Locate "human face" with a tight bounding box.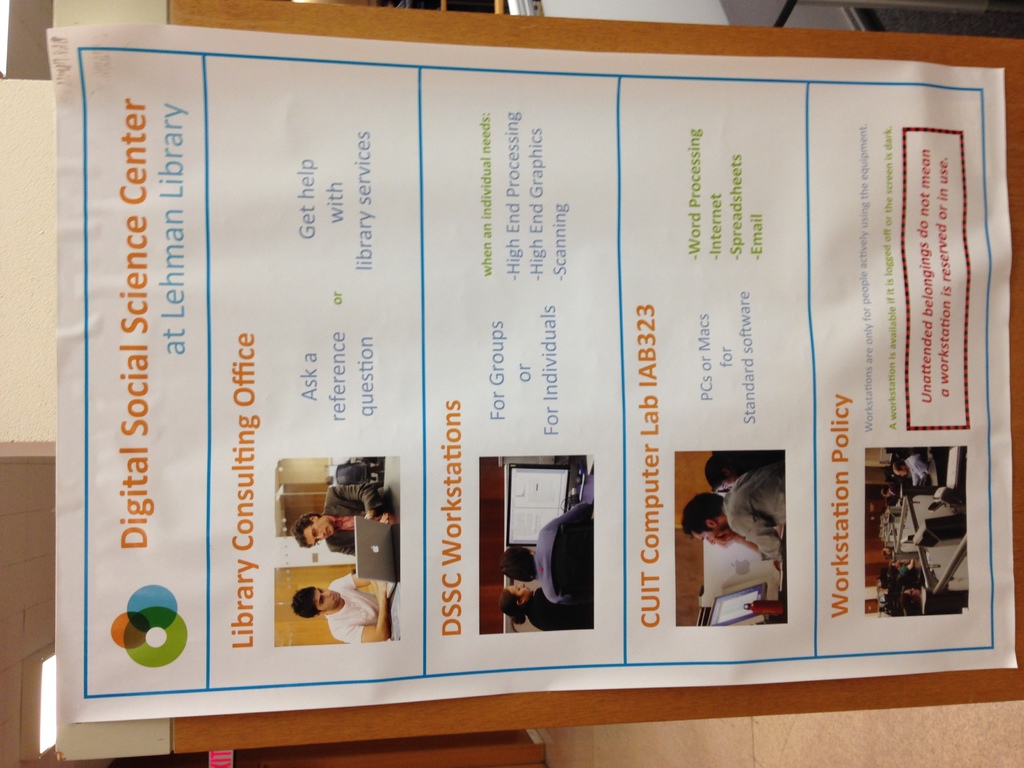
<box>508,582,529,599</box>.
